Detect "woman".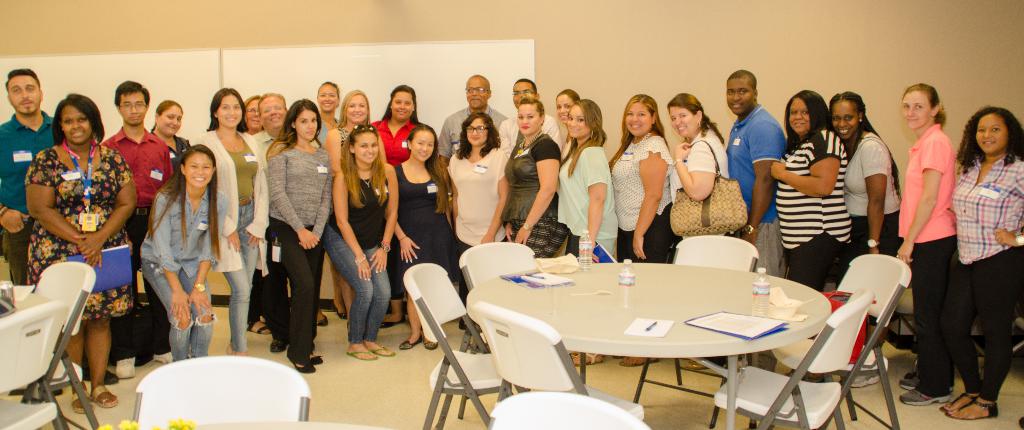
Detected at 609,92,673,365.
